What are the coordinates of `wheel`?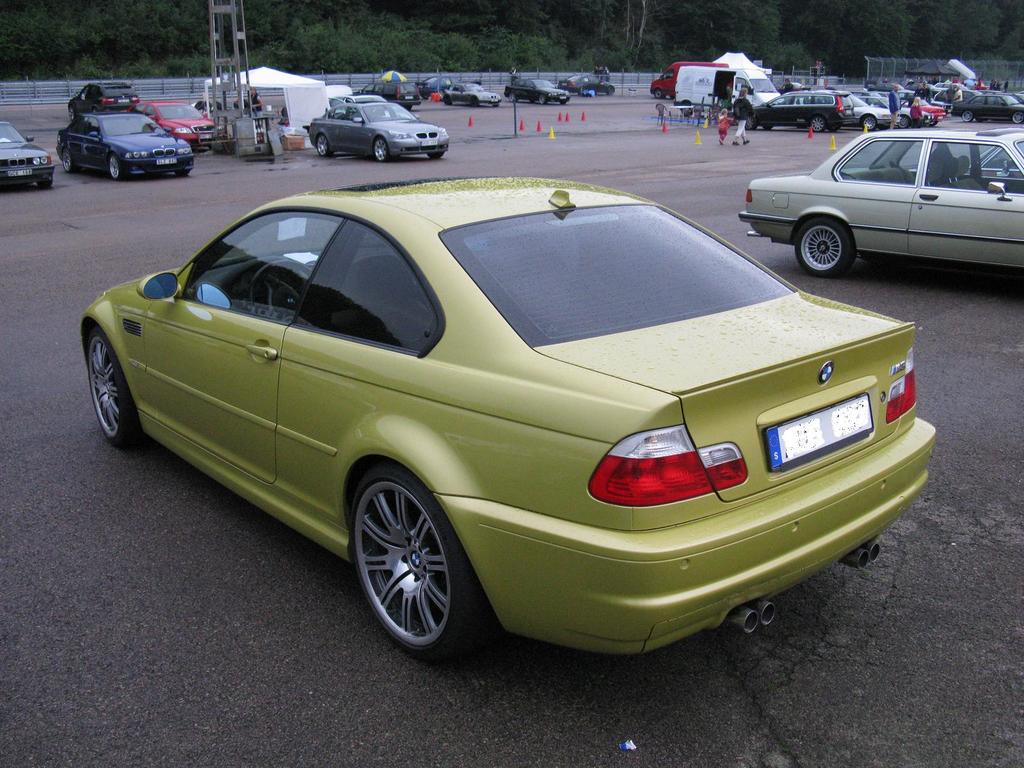
{"left": 62, "top": 151, "right": 76, "bottom": 173}.
